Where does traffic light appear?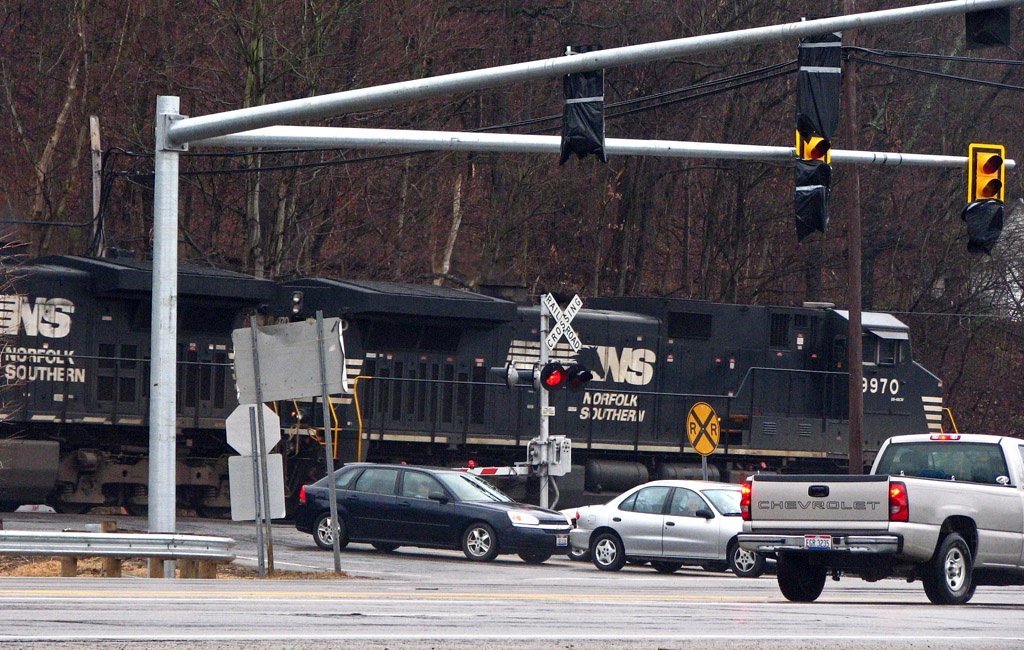
Appears at (967,144,1004,204).
